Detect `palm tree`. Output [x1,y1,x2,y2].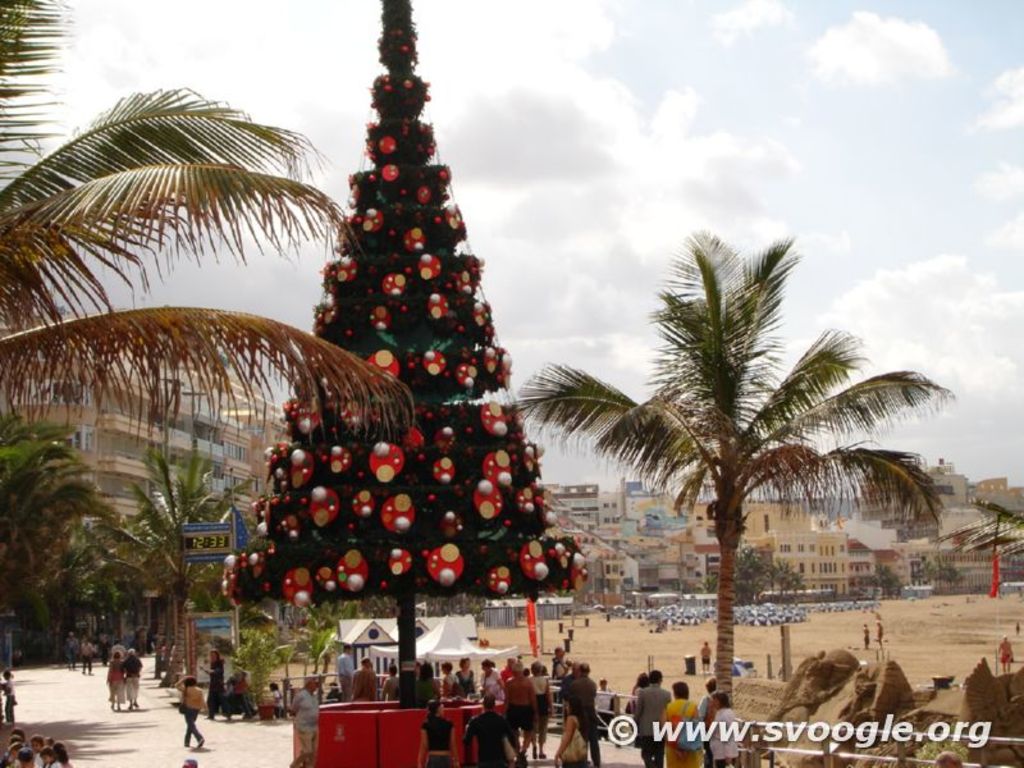
[525,233,942,724].
